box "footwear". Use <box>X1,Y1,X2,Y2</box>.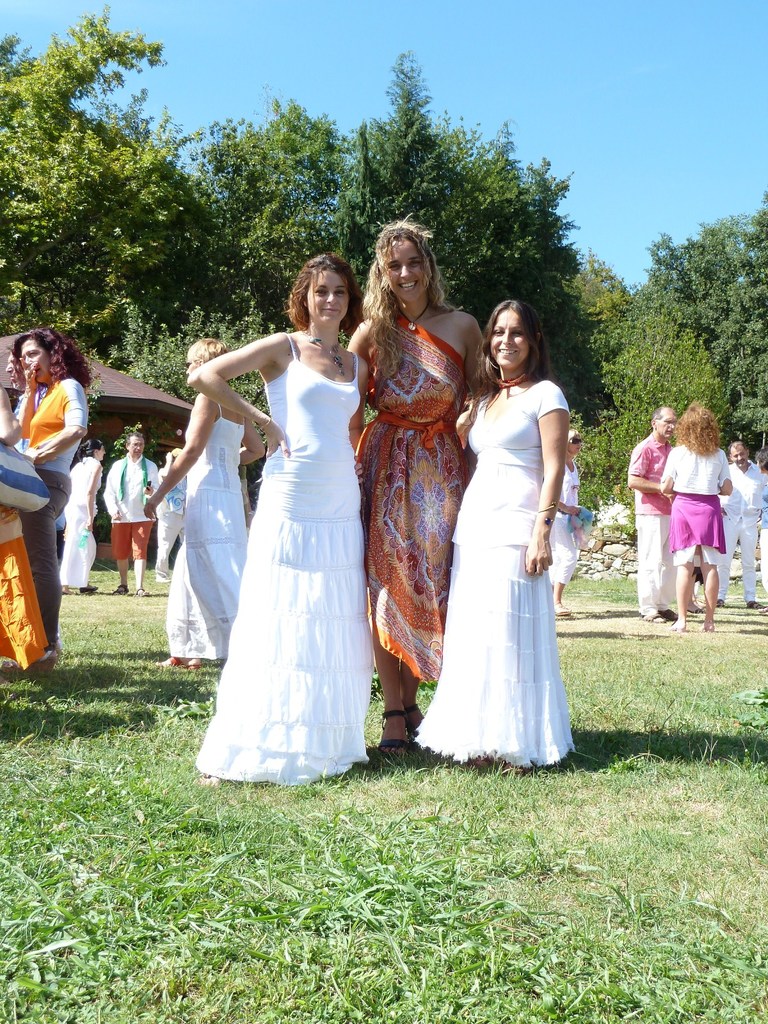
<box>748,600,767,611</box>.
